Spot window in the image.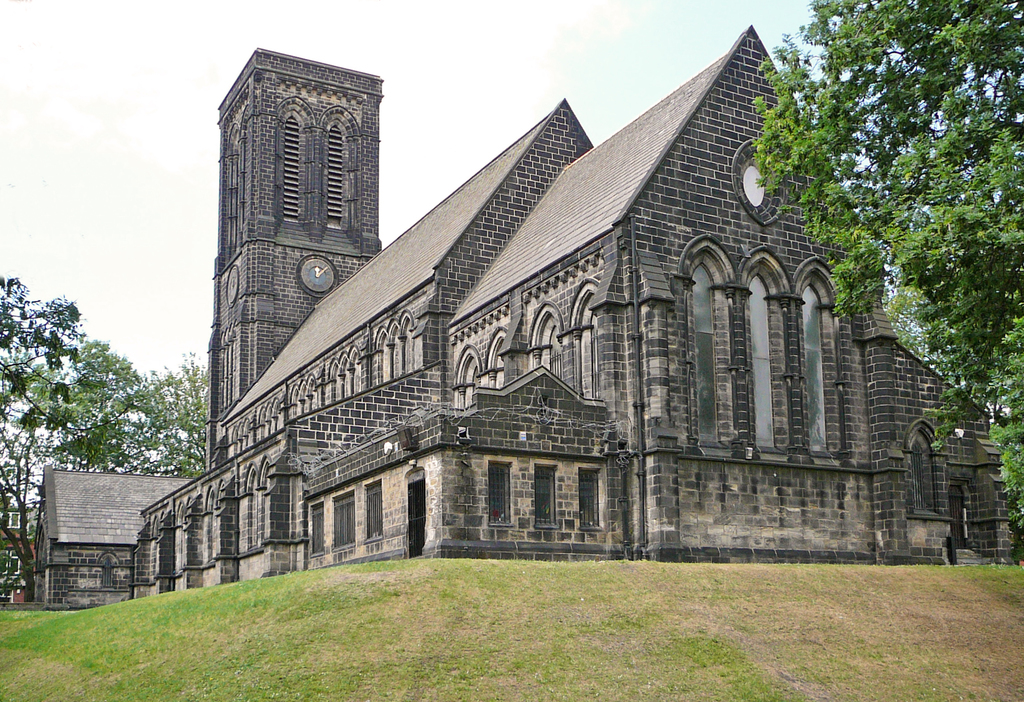
window found at locate(7, 507, 19, 529).
